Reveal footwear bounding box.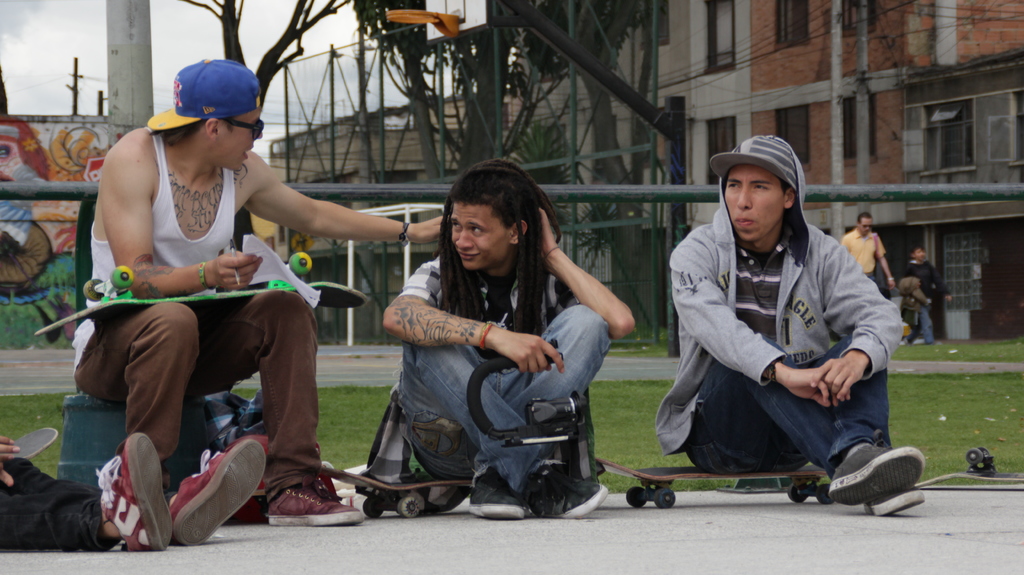
Revealed: crop(826, 437, 923, 508).
